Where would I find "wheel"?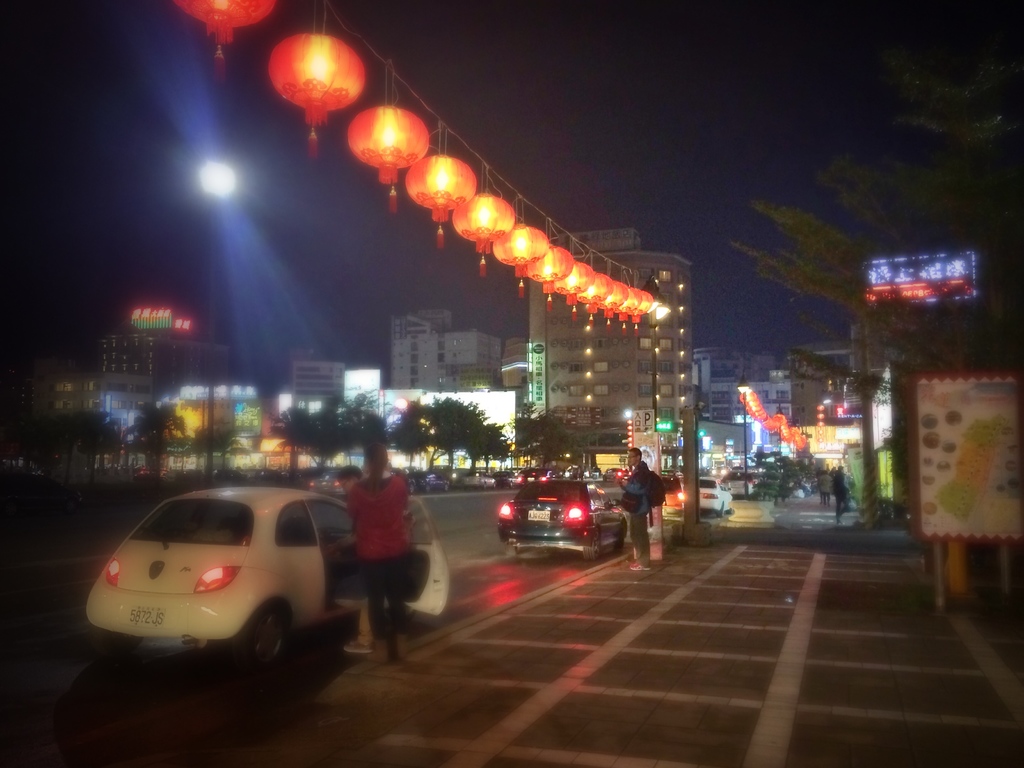
At [left=504, top=544, right=517, bottom=556].
